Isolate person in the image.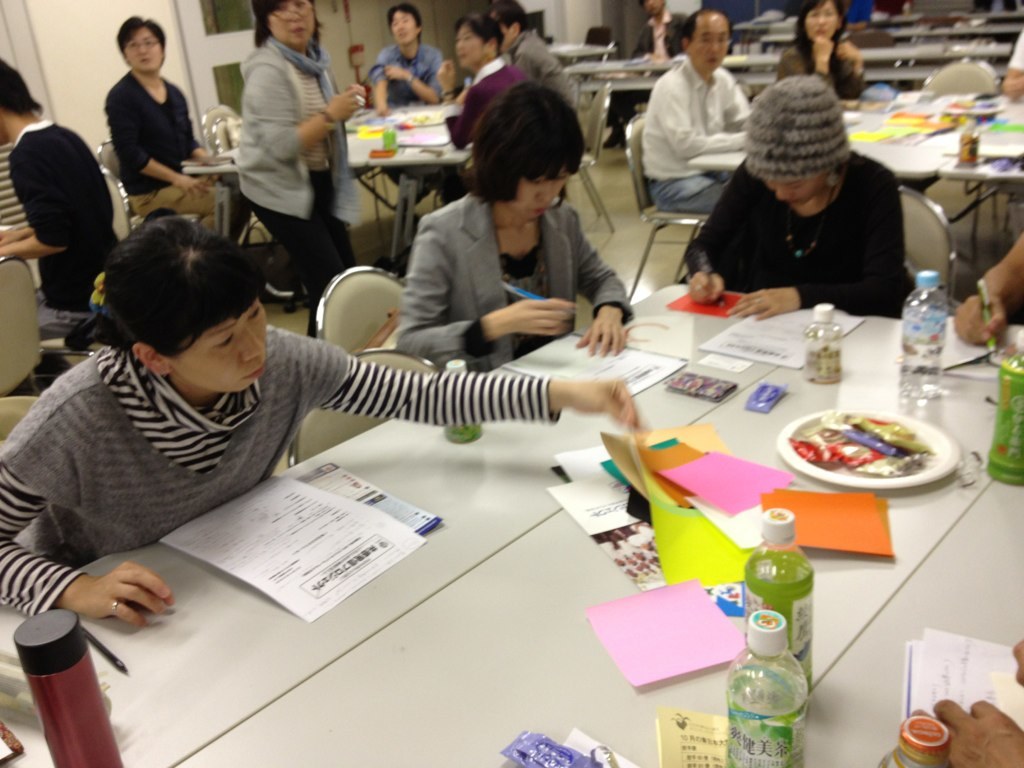
Isolated region: bbox=(684, 65, 921, 330).
